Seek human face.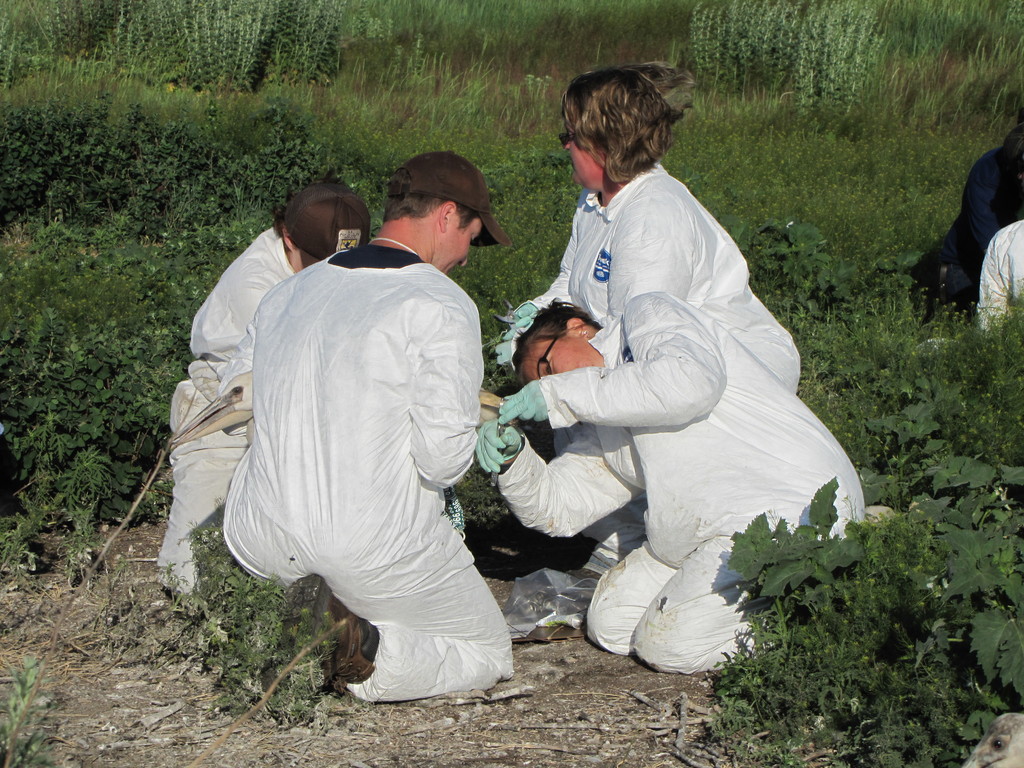
box(523, 336, 602, 378).
